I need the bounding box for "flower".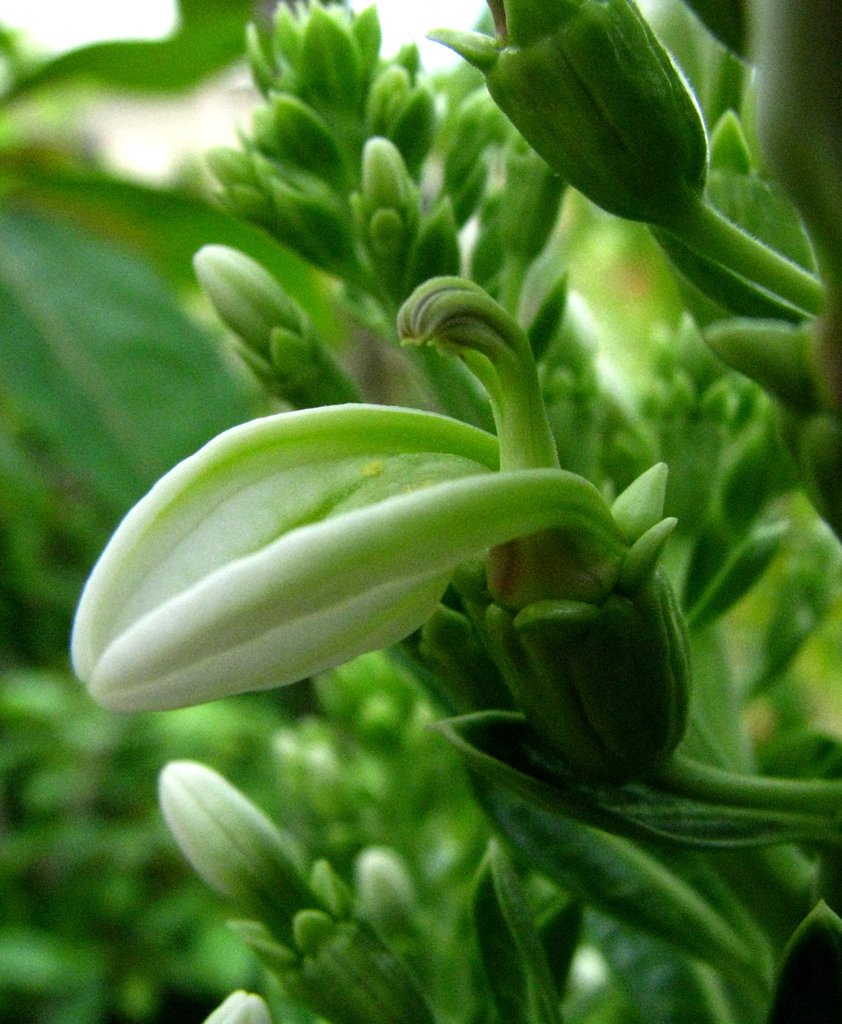
Here it is: left=67, top=273, right=701, bottom=790.
